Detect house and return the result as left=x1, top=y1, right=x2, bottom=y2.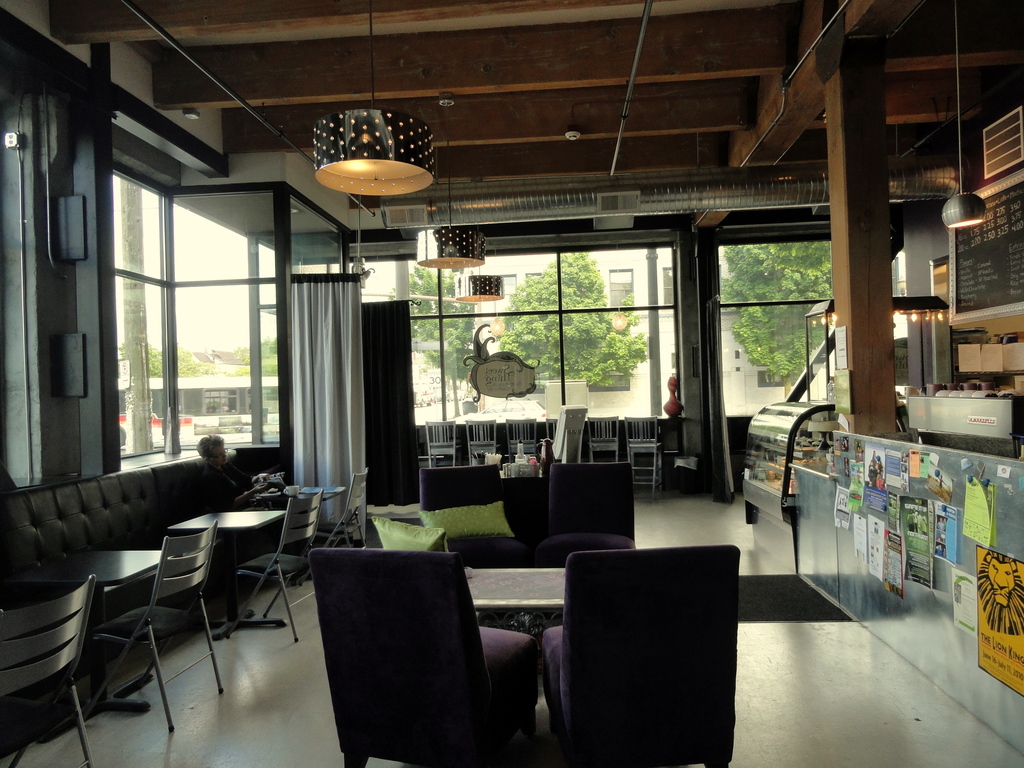
left=415, top=225, right=591, bottom=429.
